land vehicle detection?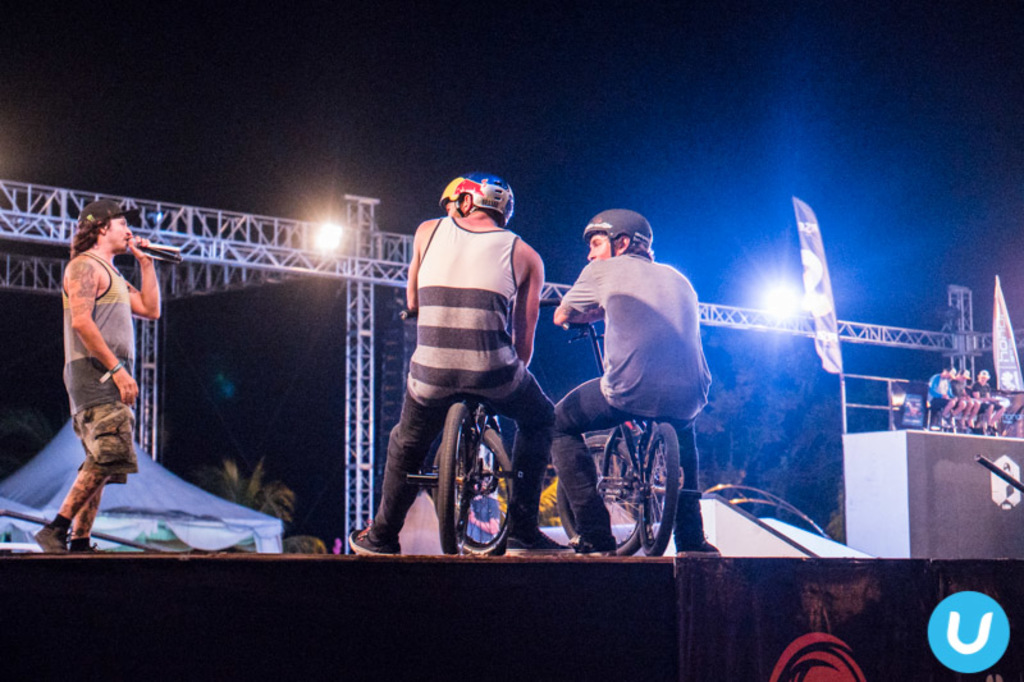
x1=556, y1=322, x2=699, y2=558
